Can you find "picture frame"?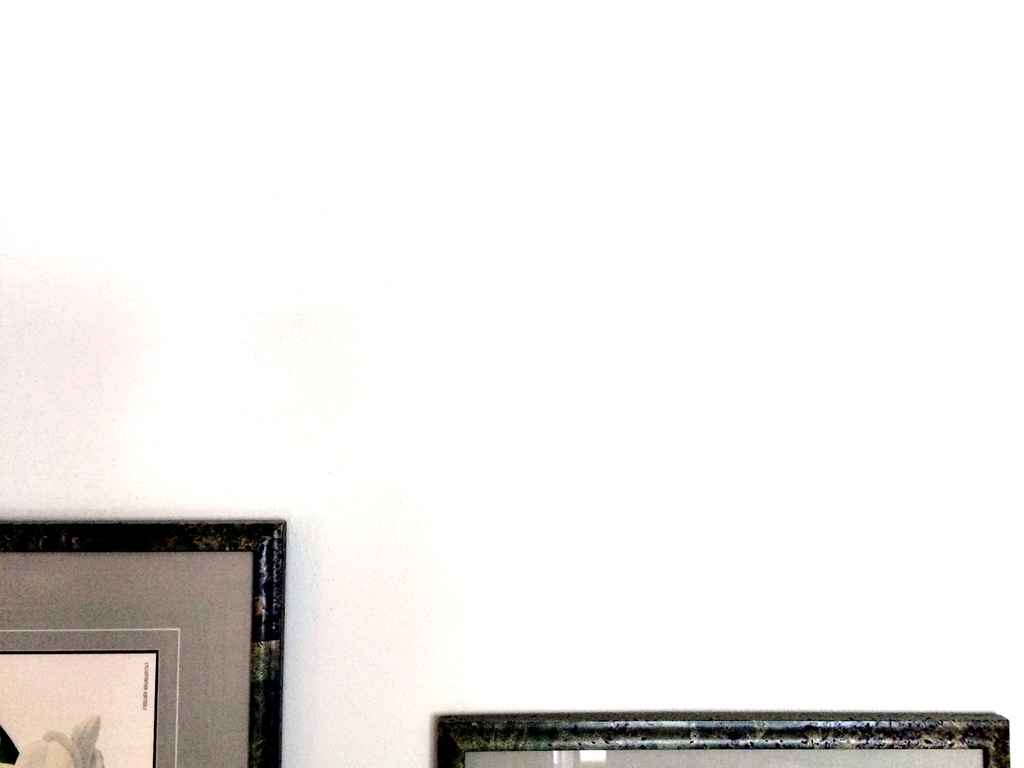
Yes, bounding box: (left=435, top=712, right=1010, bottom=767).
